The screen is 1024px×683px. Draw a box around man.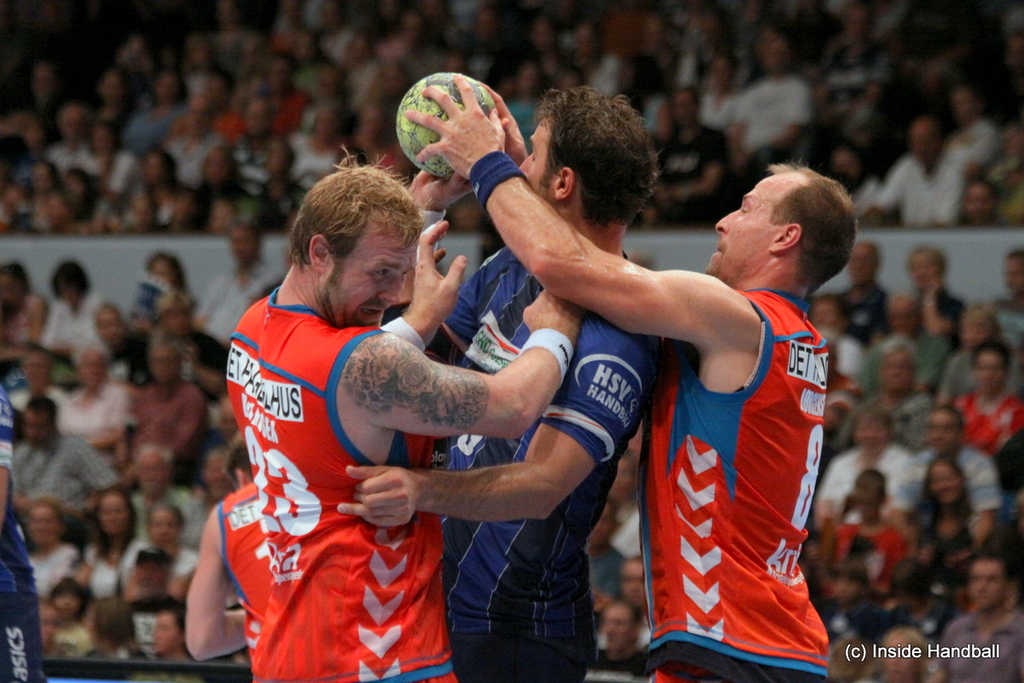
pyautogui.locateOnScreen(125, 334, 208, 467).
